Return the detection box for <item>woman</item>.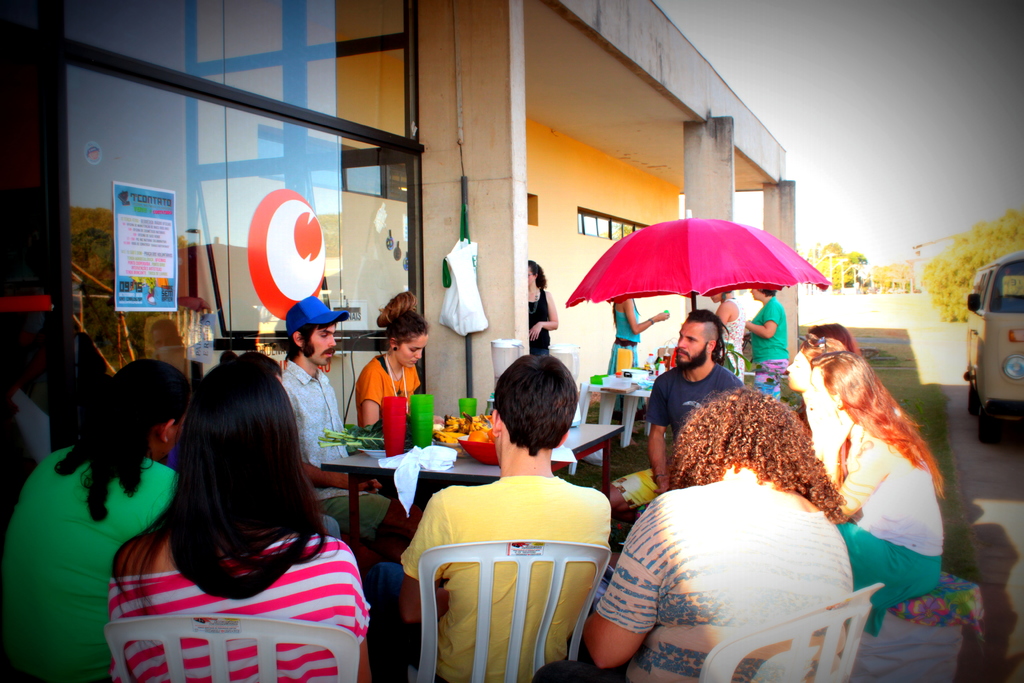
810/357/943/630.
